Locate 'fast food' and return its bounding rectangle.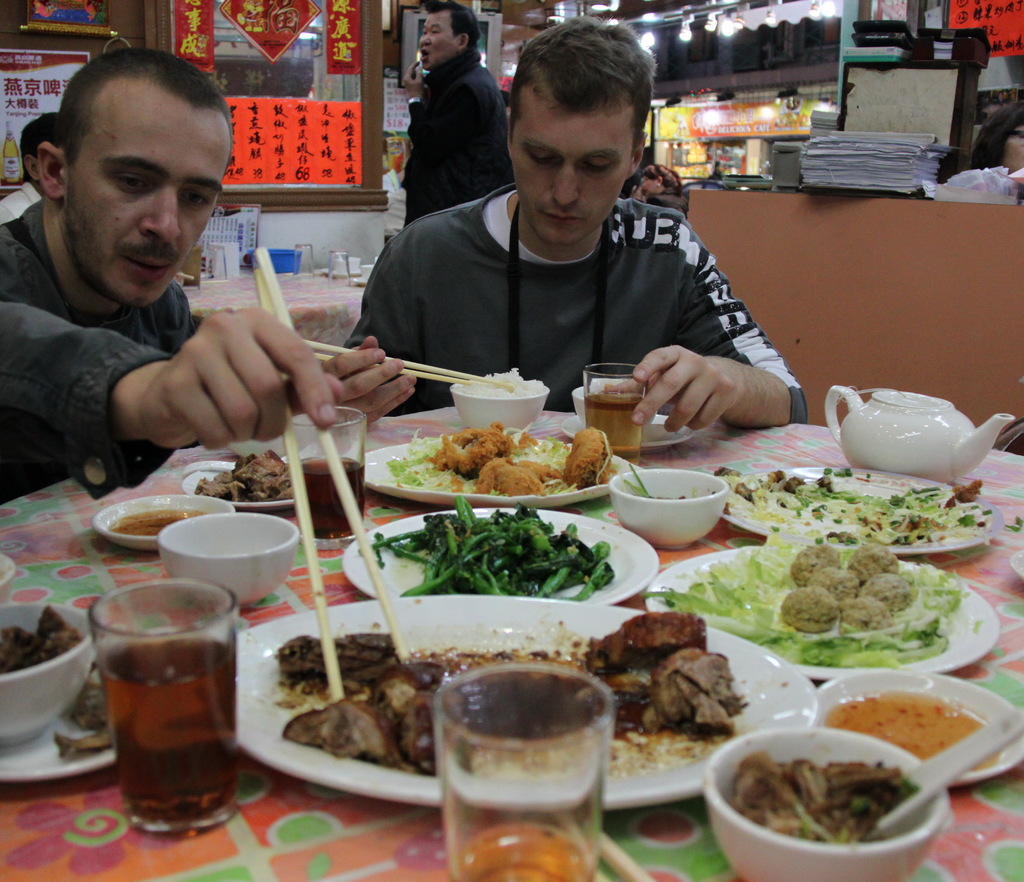
[x1=198, y1=453, x2=307, y2=503].
